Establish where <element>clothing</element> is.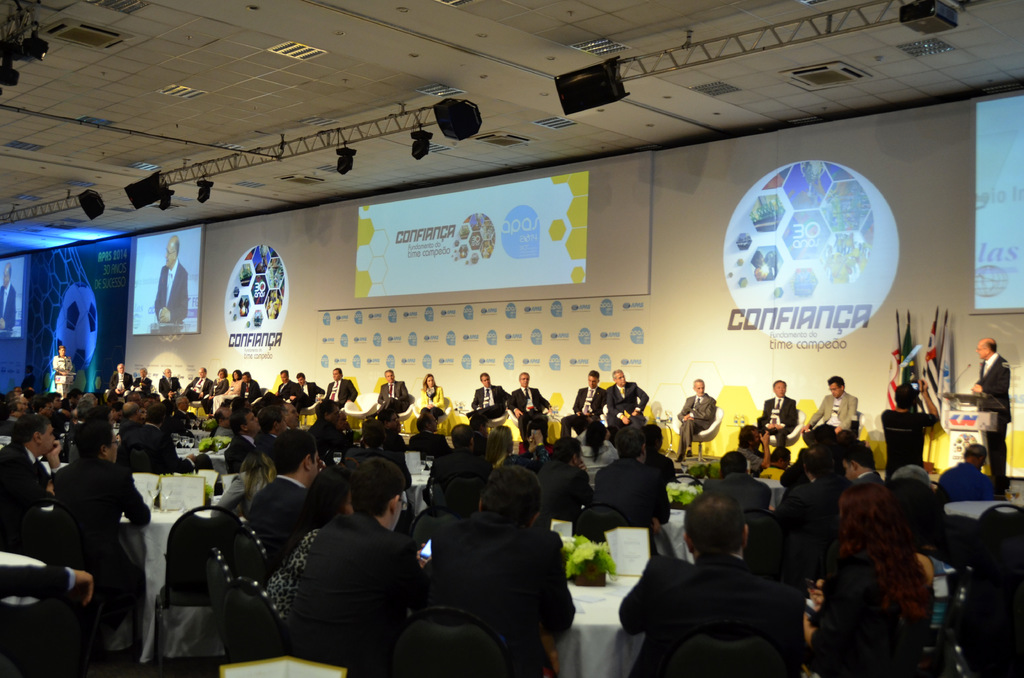
Established at 405,510,576,677.
